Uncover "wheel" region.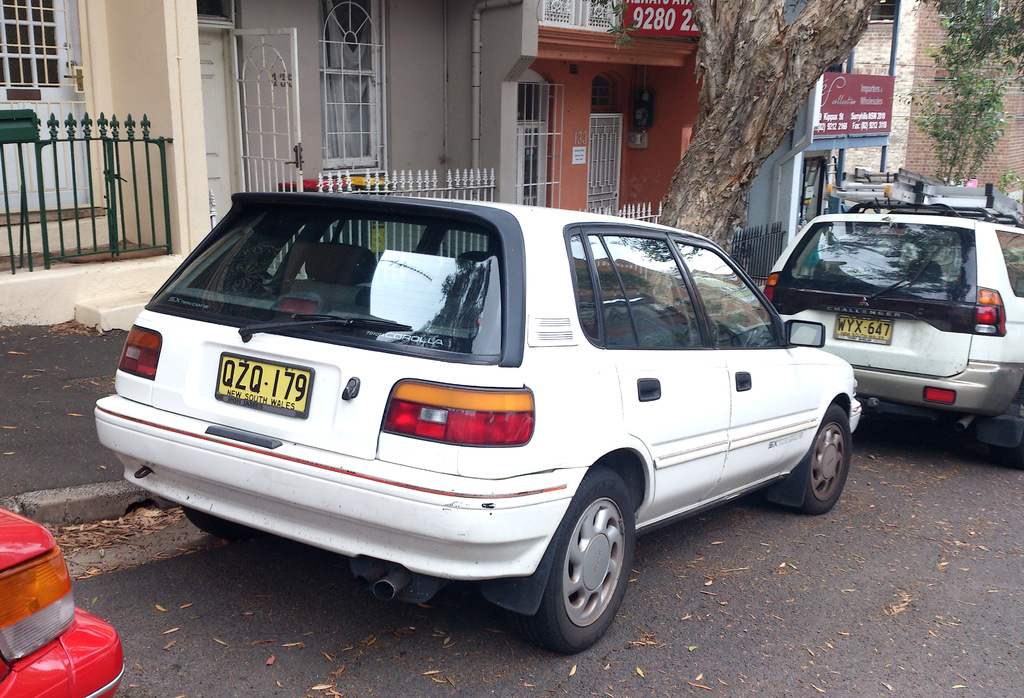
Uncovered: box=[989, 379, 1023, 461].
